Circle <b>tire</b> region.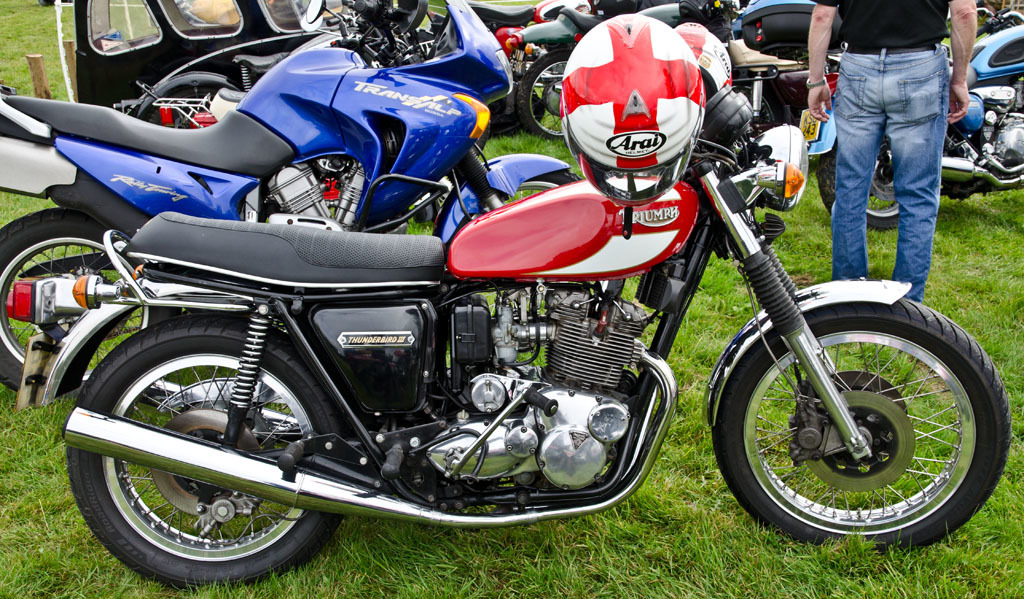
Region: bbox=[717, 74, 787, 170].
